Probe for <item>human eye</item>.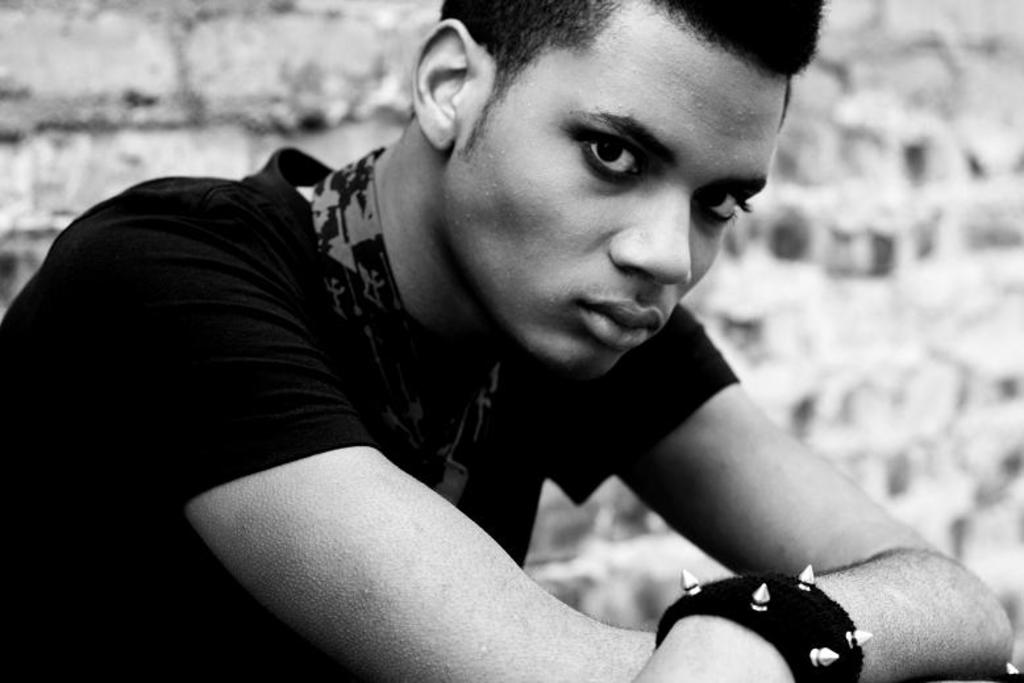
Probe result: box(576, 132, 655, 184).
